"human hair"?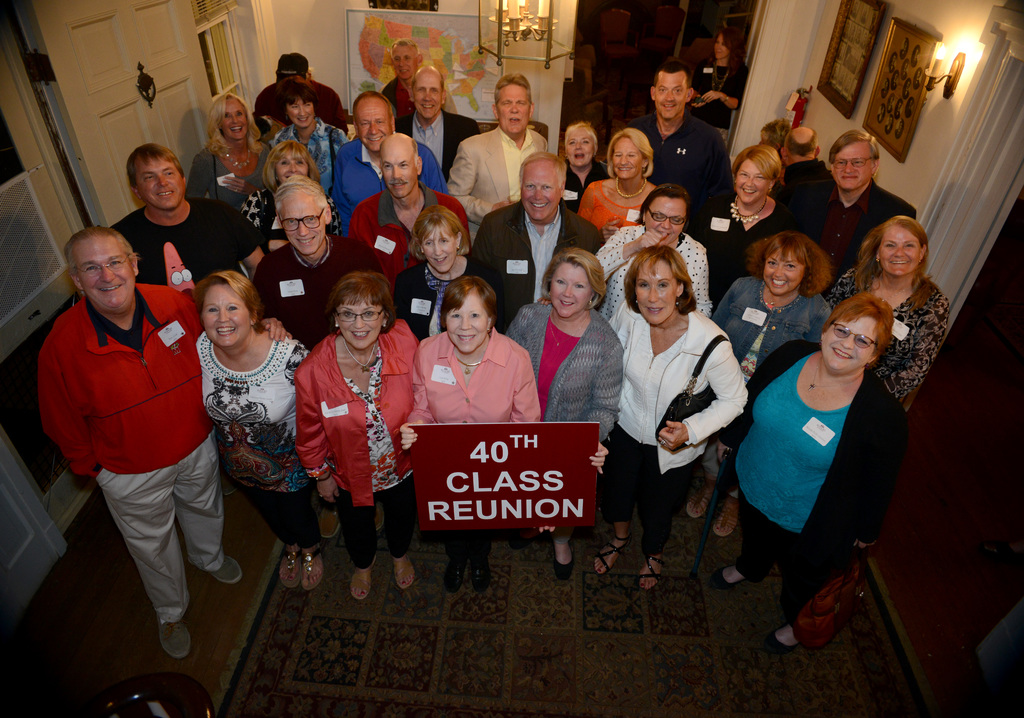
bbox(312, 269, 388, 344)
